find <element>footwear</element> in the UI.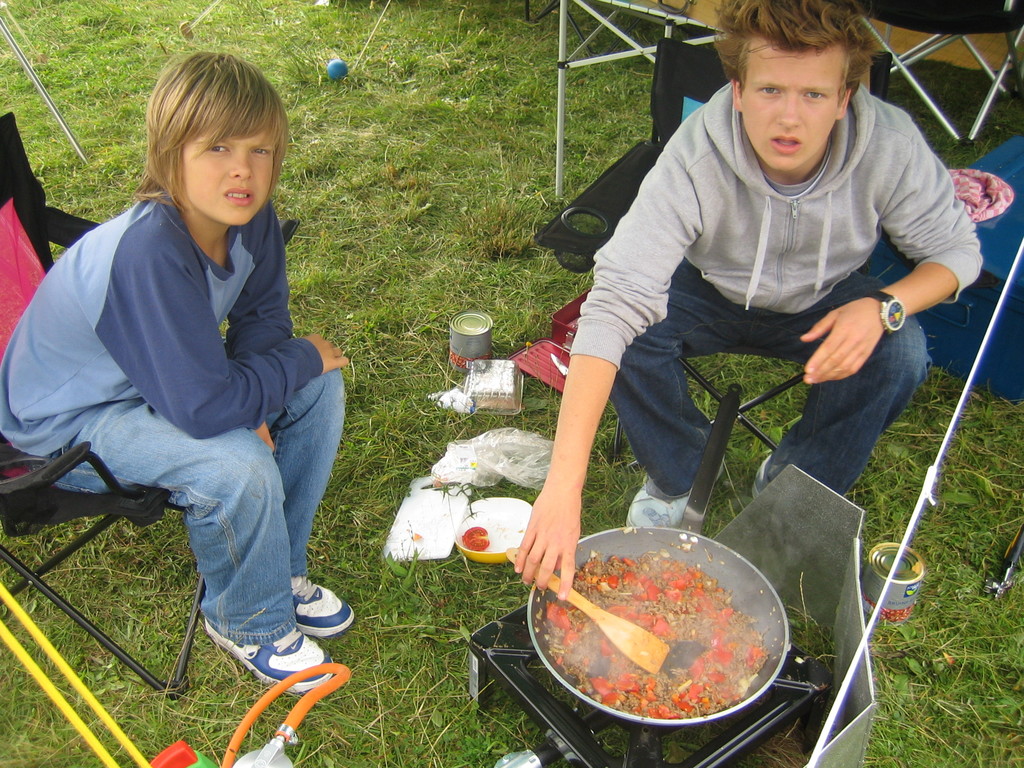
UI element at locate(625, 461, 732, 531).
